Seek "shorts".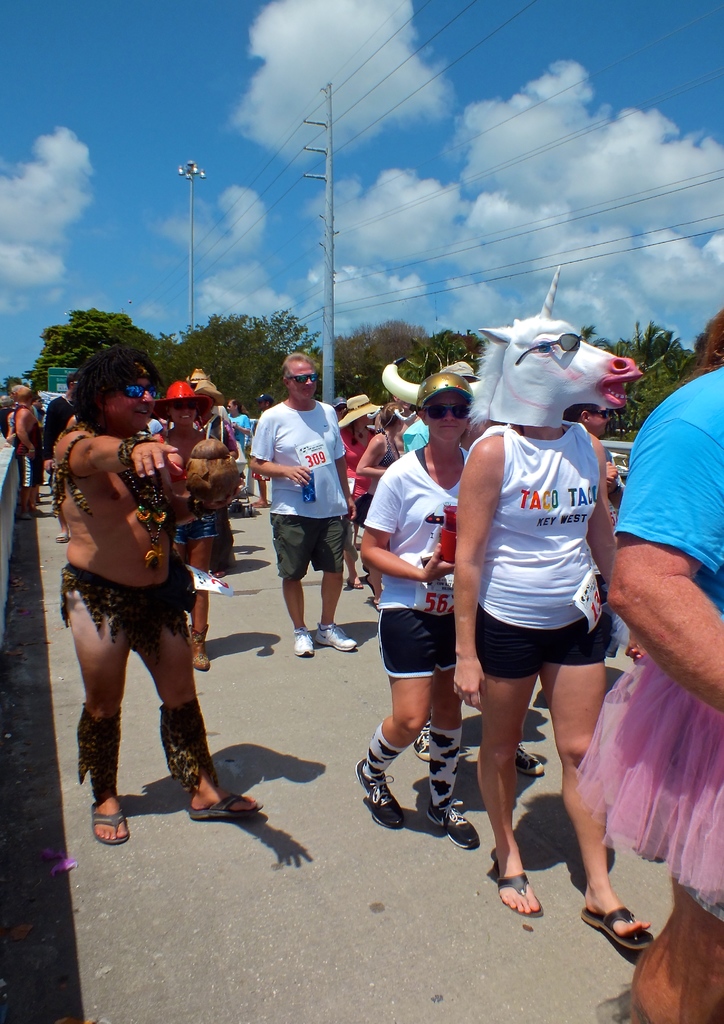
358/495/370/520.
